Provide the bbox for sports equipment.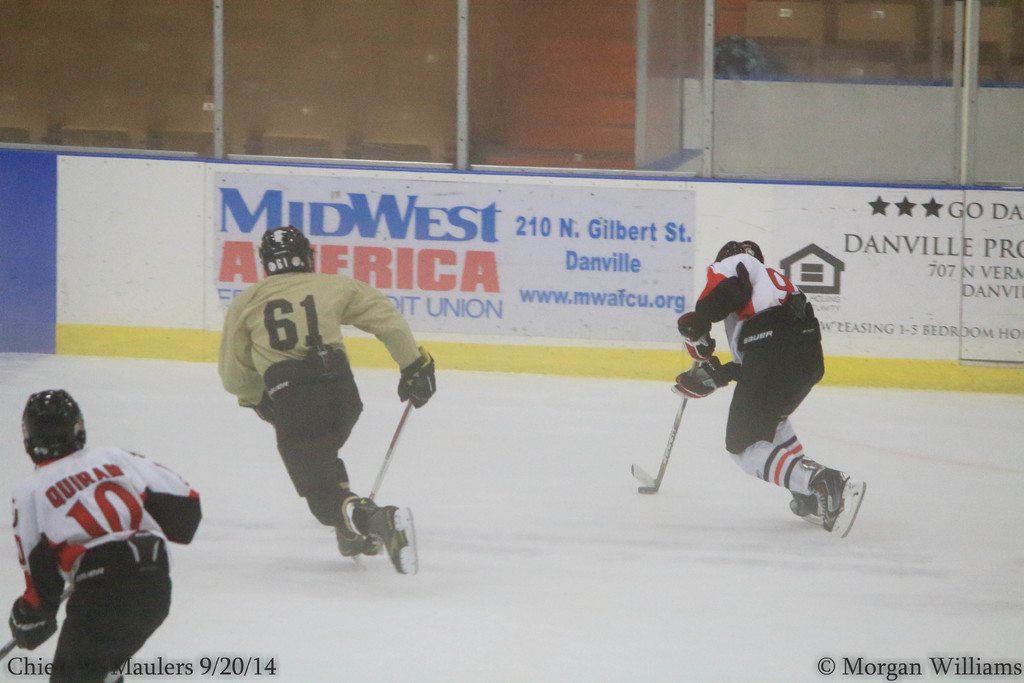
(left=398, top=344, right=436, bottom=411).
